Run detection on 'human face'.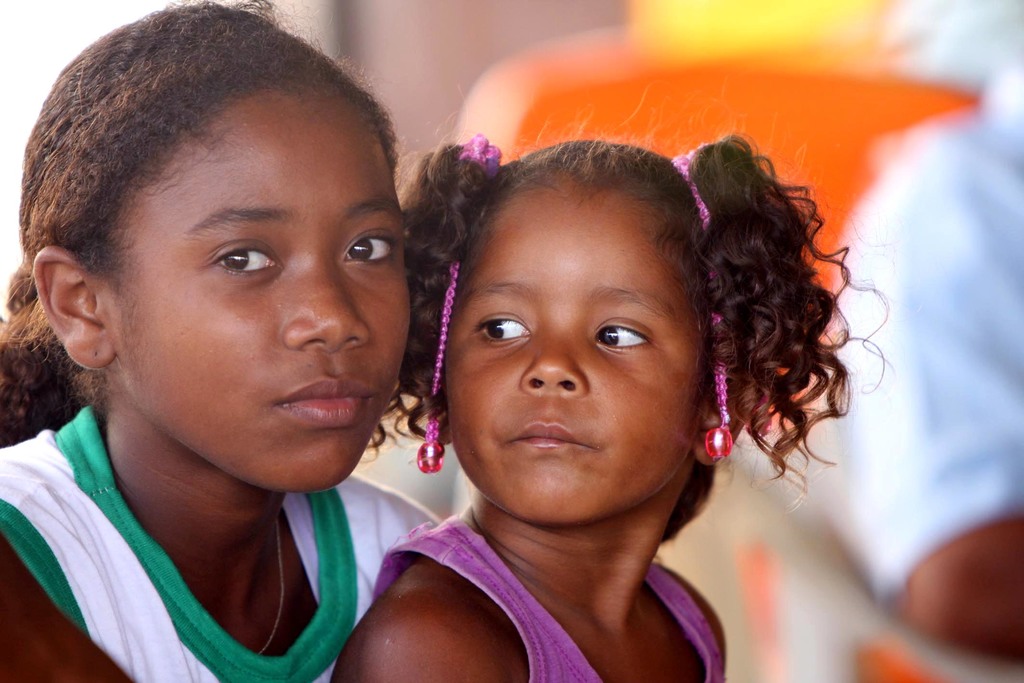
Result: crop(442, 193, 707, 527).
